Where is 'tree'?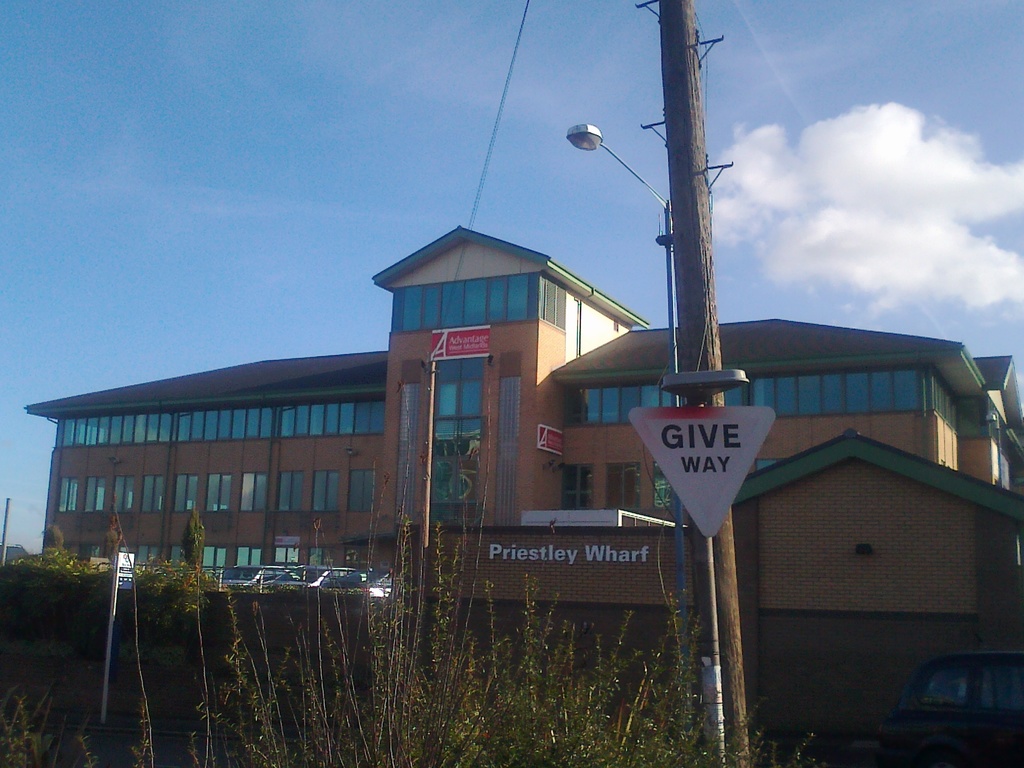
bbox(0, 378, 826, 767).
